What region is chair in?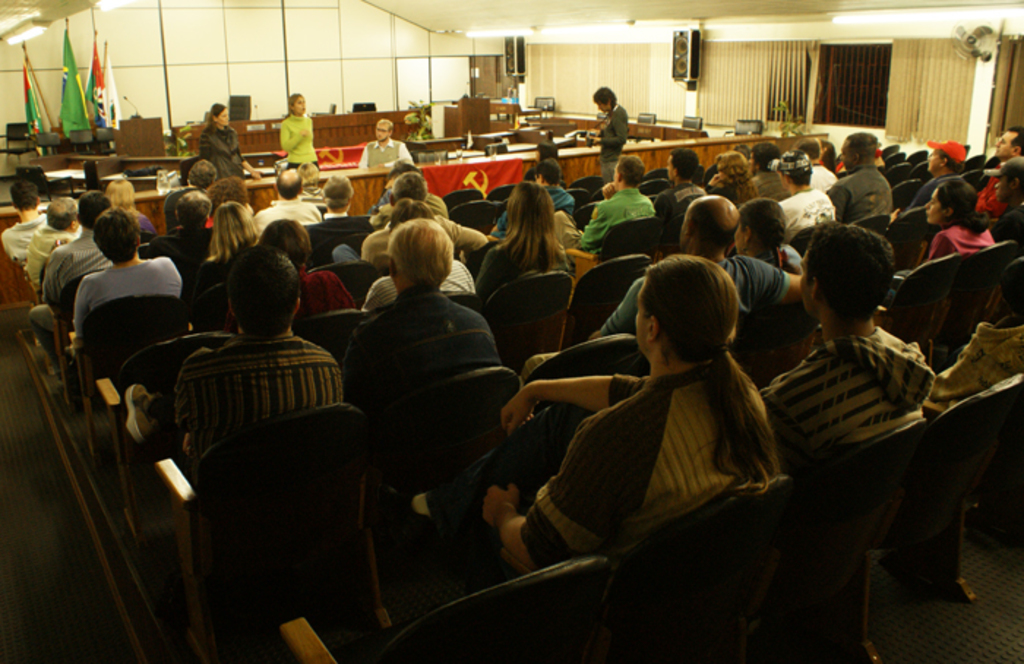
Rect(572, 197, 598, 233).
